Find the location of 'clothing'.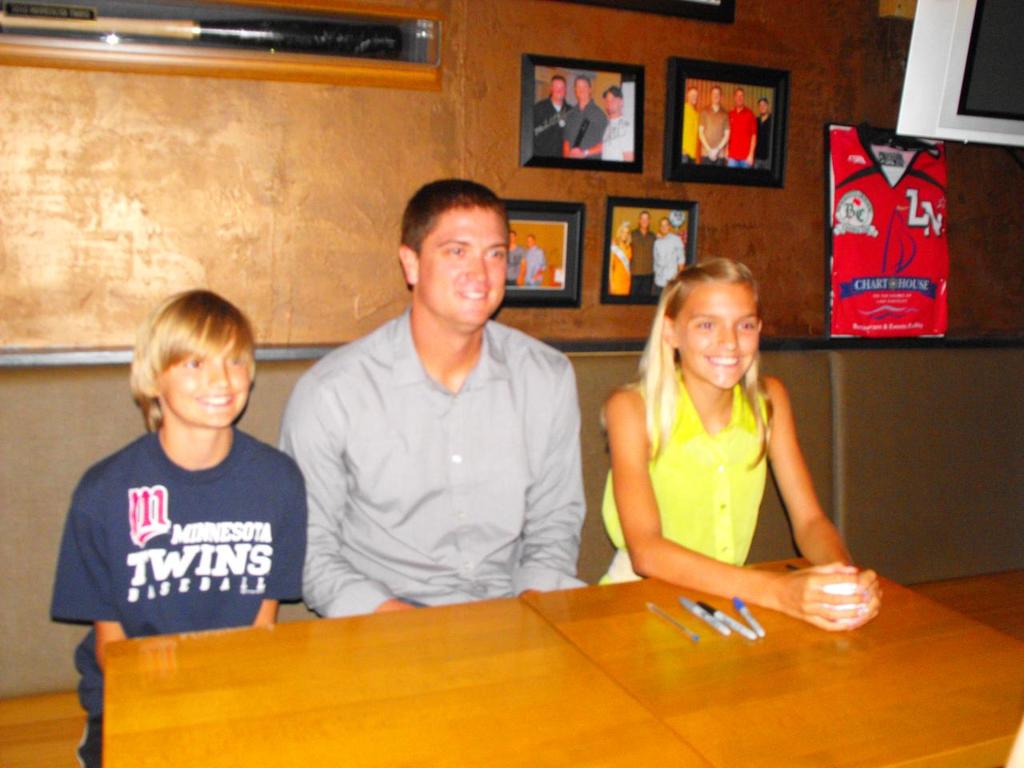
Location: {"x1": 596, "y1": 375, "x2": 782, "y2": 581}.
